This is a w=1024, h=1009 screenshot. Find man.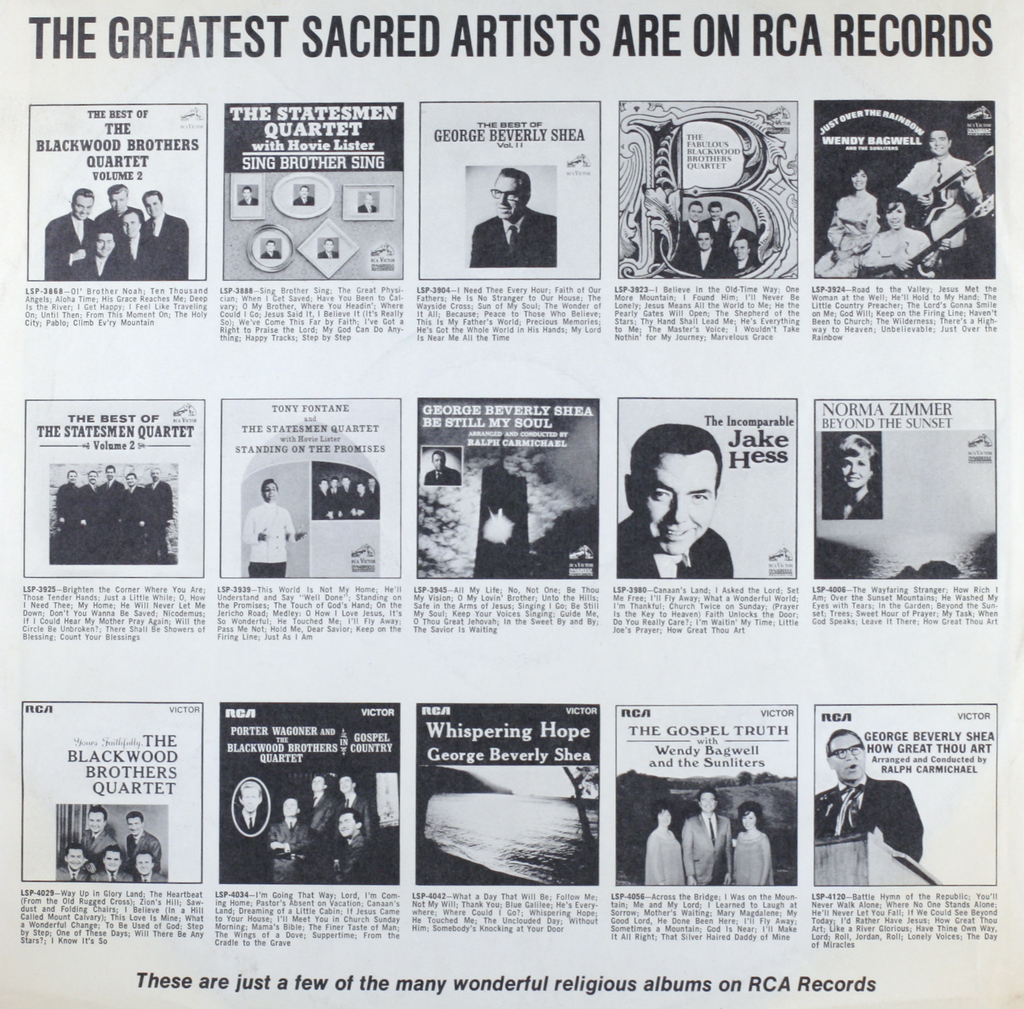
Bounding box: rect(815, 728, 930, 860).
